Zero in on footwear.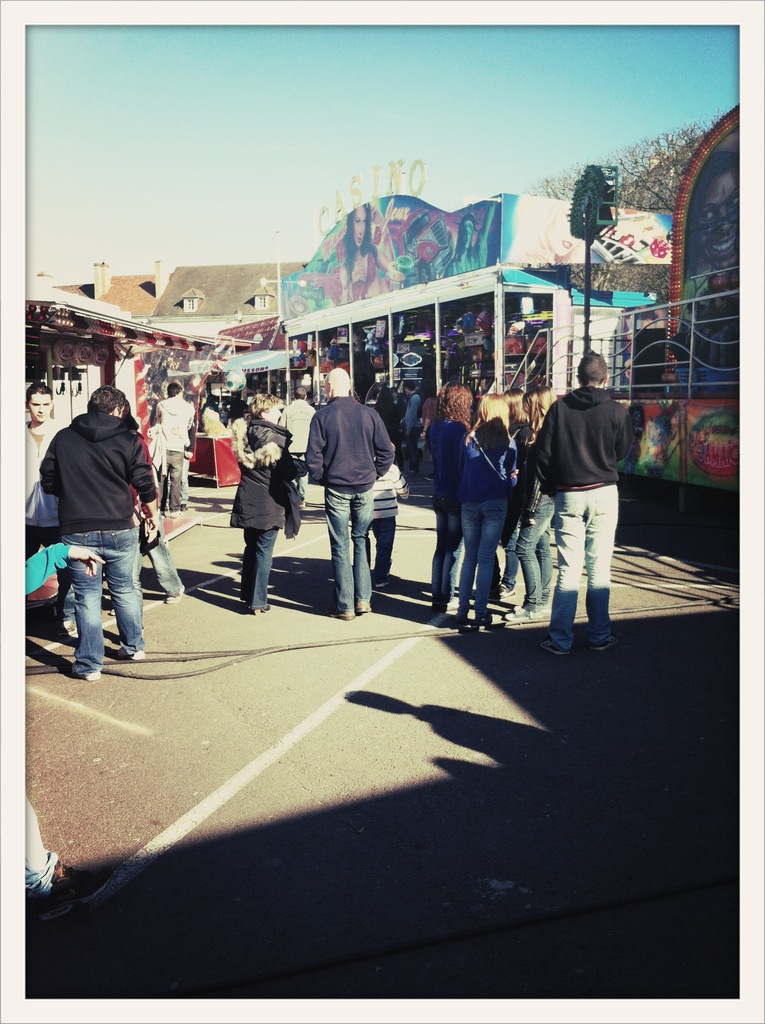
Zeroed in: bbox(357, 601, 373, 614).
